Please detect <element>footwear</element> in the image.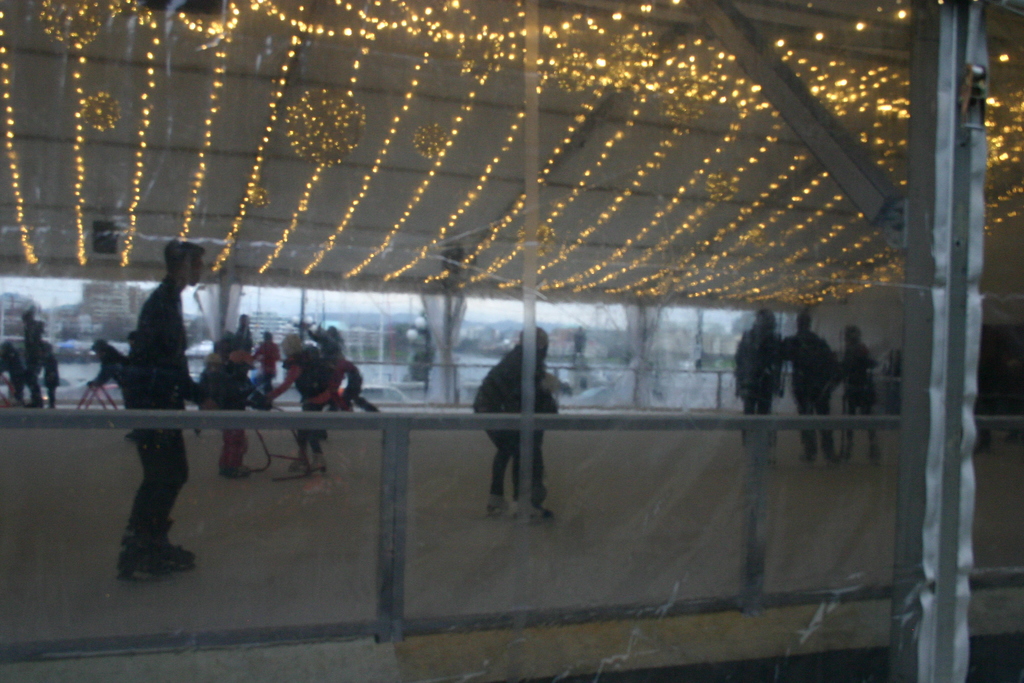
480 487 510 516.
